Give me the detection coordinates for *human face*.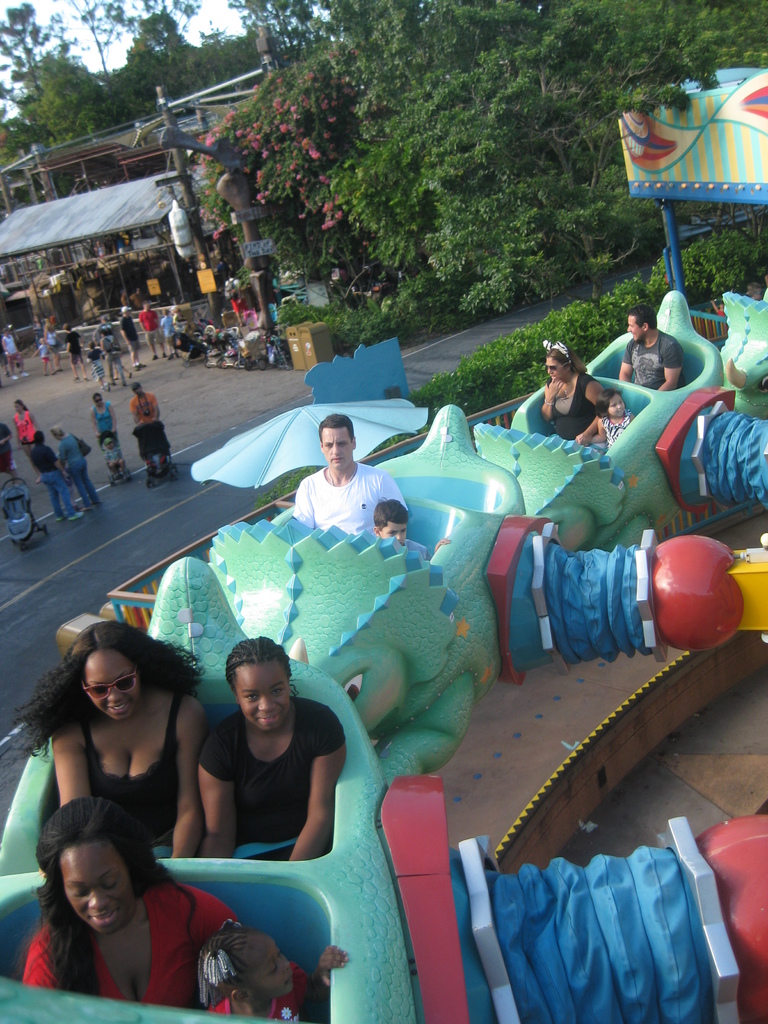
[x1=628, y1=312, x2=642, y2=339].
